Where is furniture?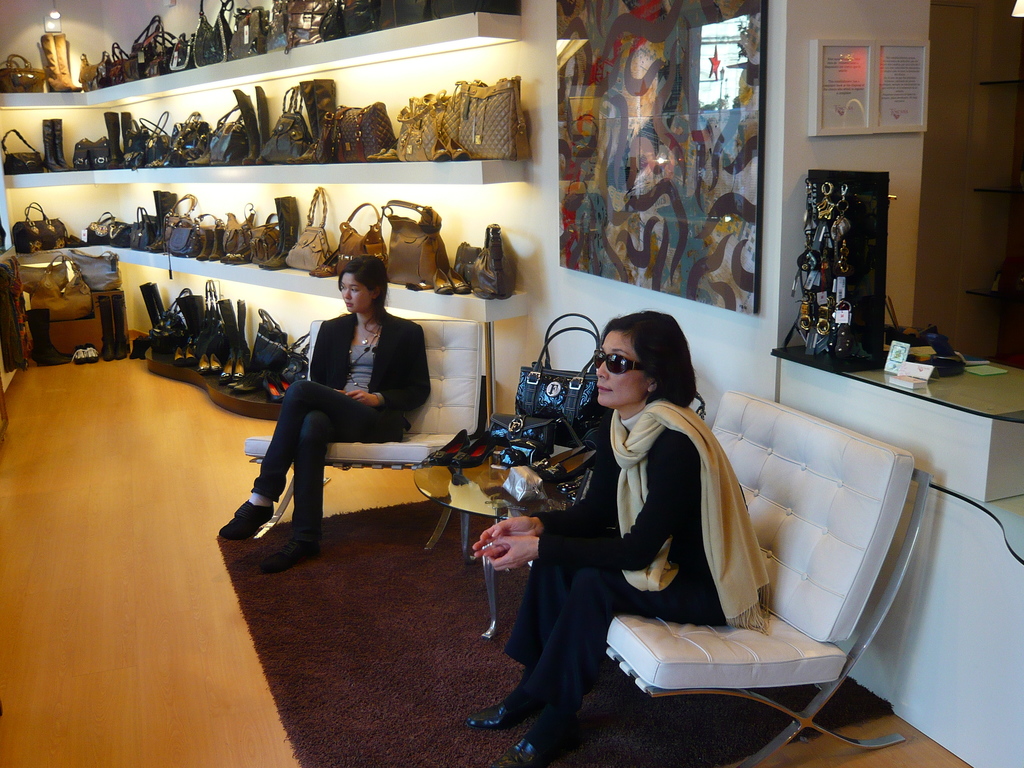
604/387/931/767.
